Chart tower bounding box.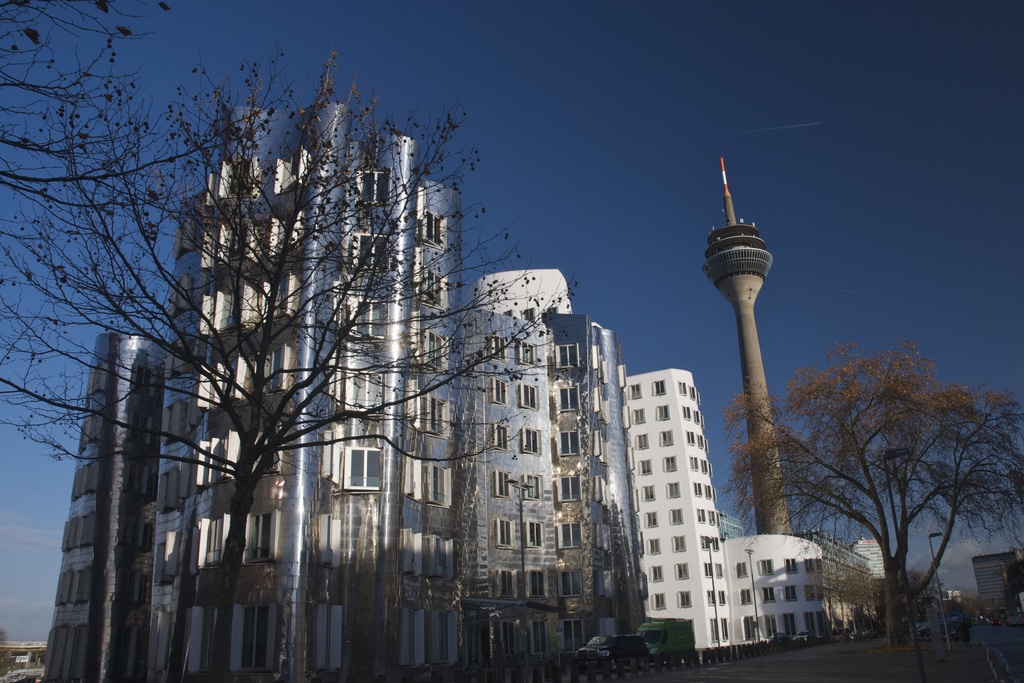
Charted: (702, 162, 801, 482).
